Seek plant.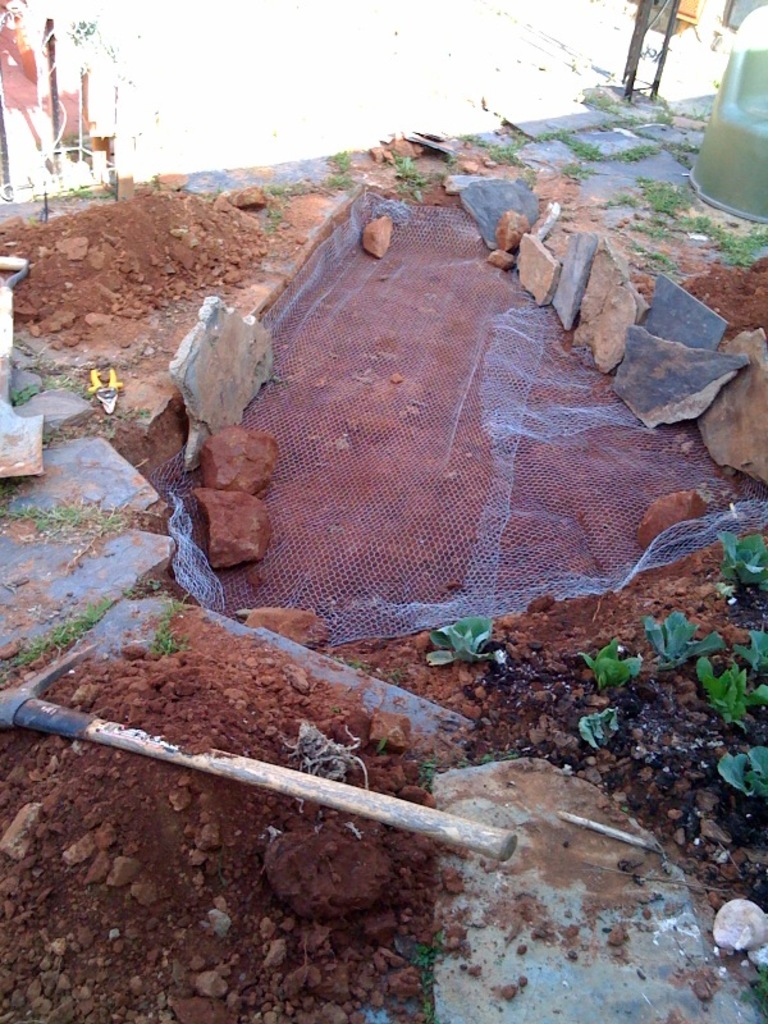
bbox=[259, 174, 355, 204].
